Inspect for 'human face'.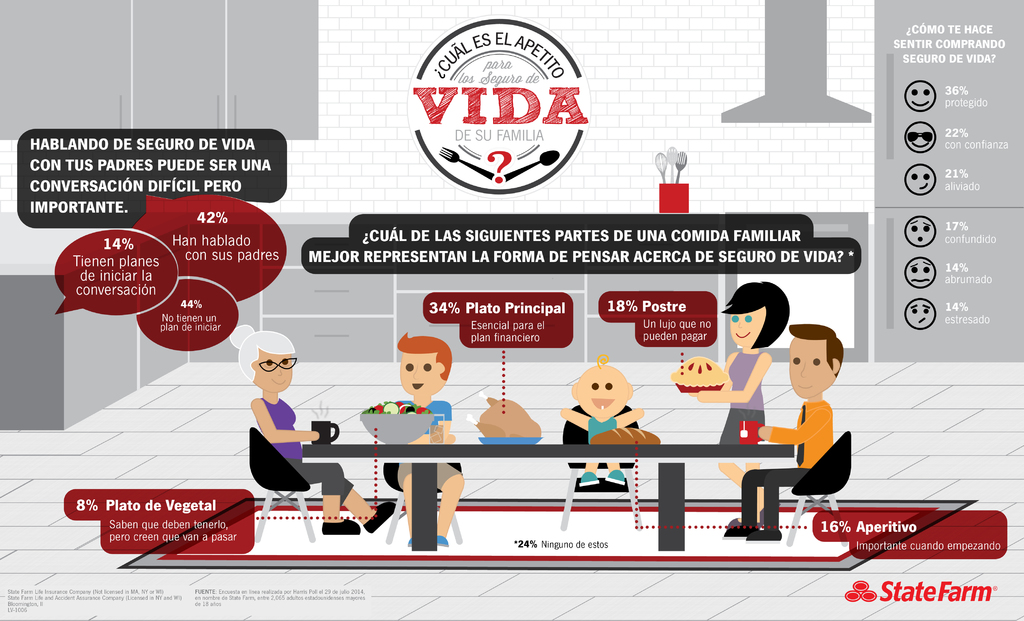
Inspection: 788/343/829/399.
